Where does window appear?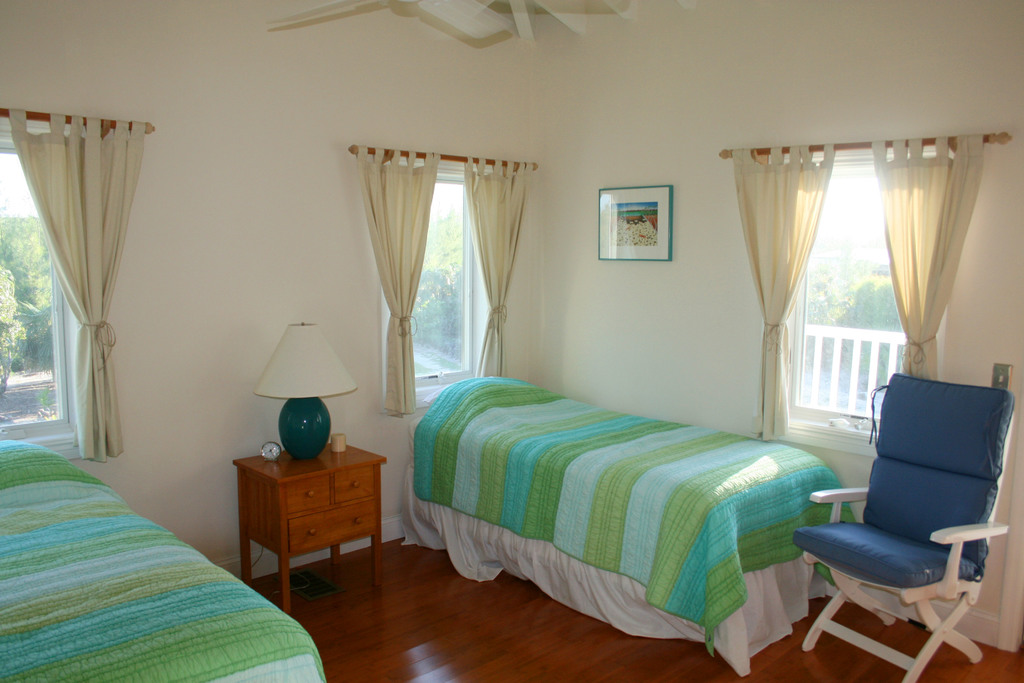
Appears at 778:159:944:424.
